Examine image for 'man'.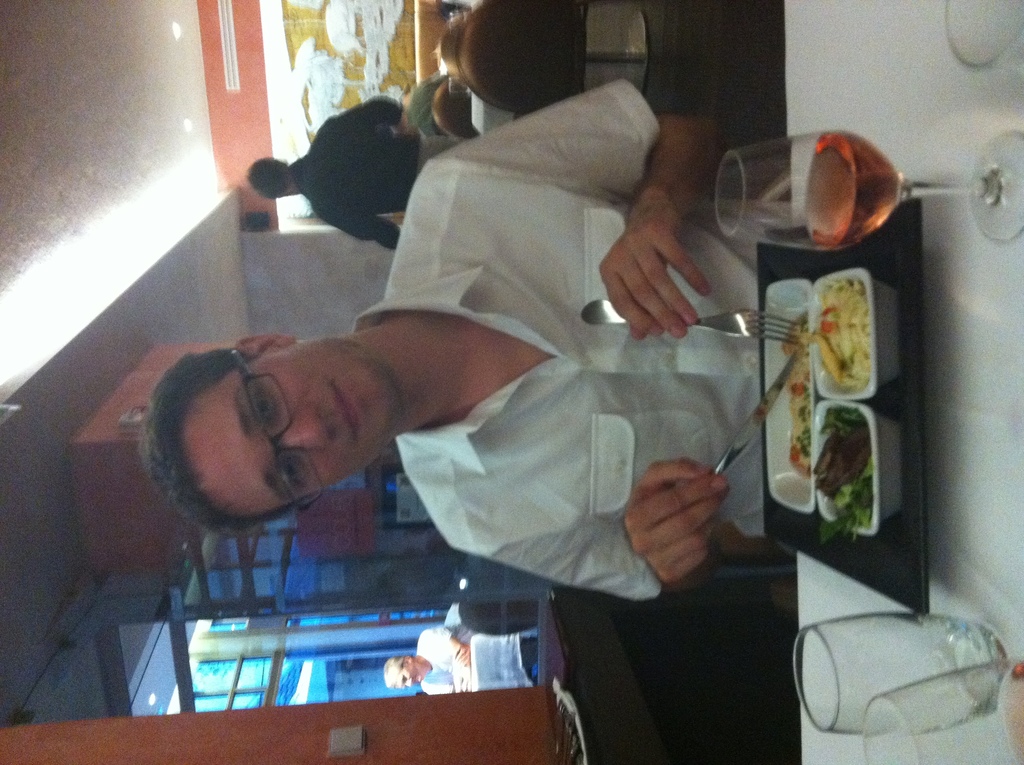
Examination result: rect(224, 108, 444, 261).
